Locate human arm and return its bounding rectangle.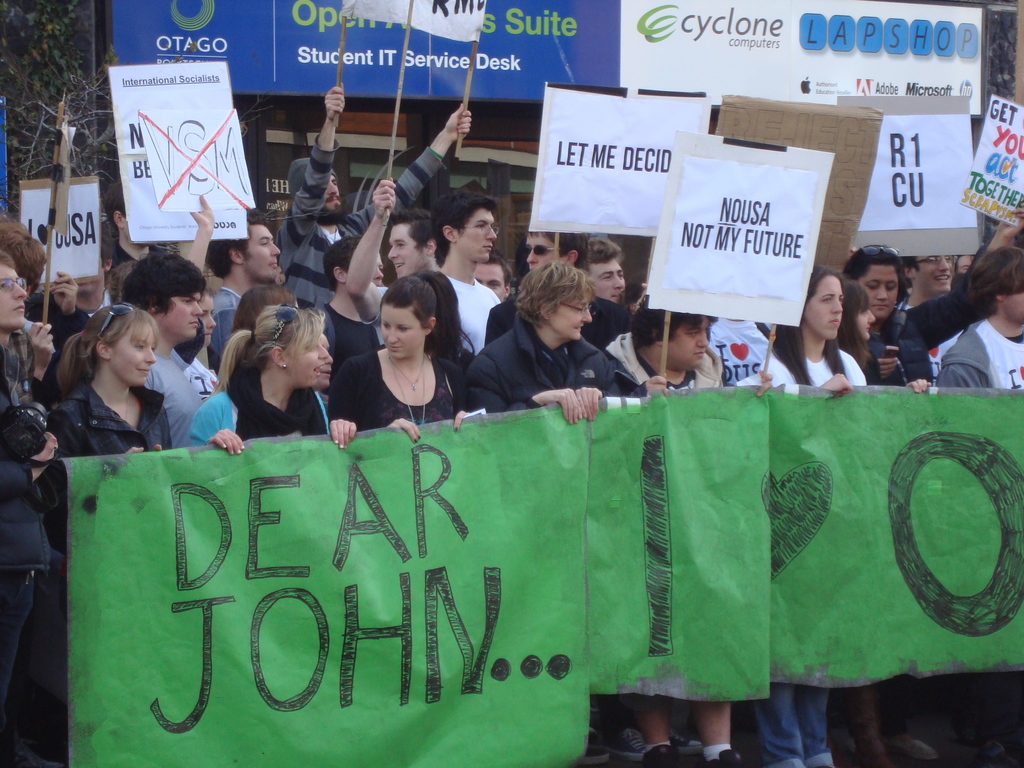
895/252/1008/356.
